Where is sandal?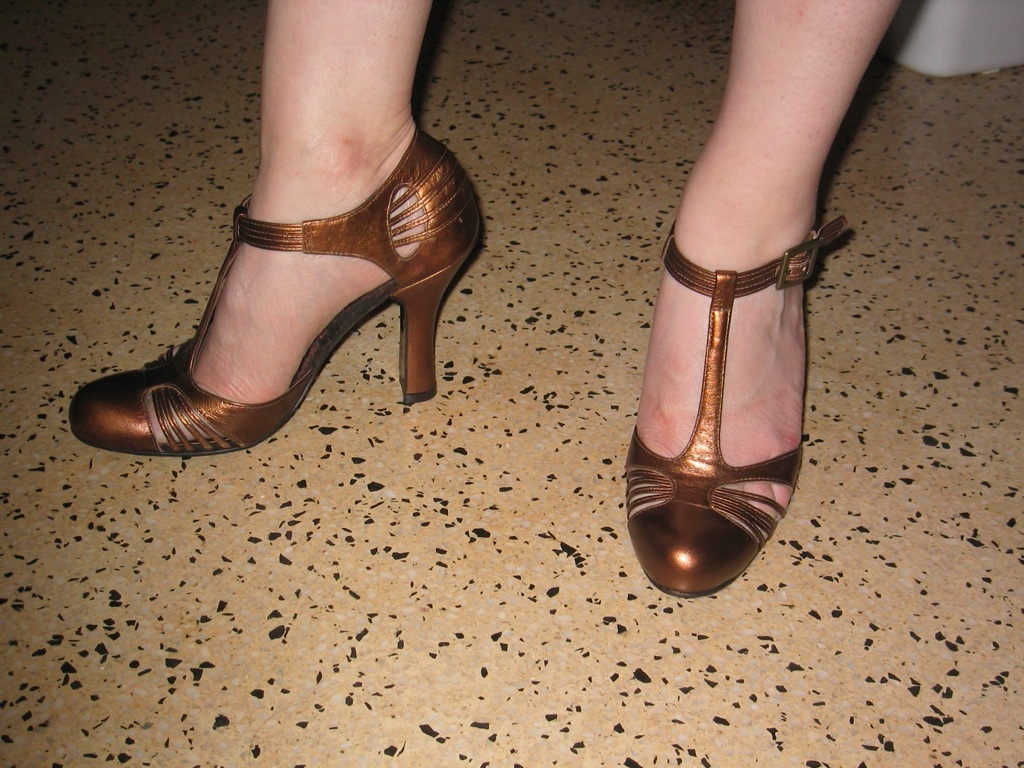
(x1=622, y1=217, x2=843, y2=599).
